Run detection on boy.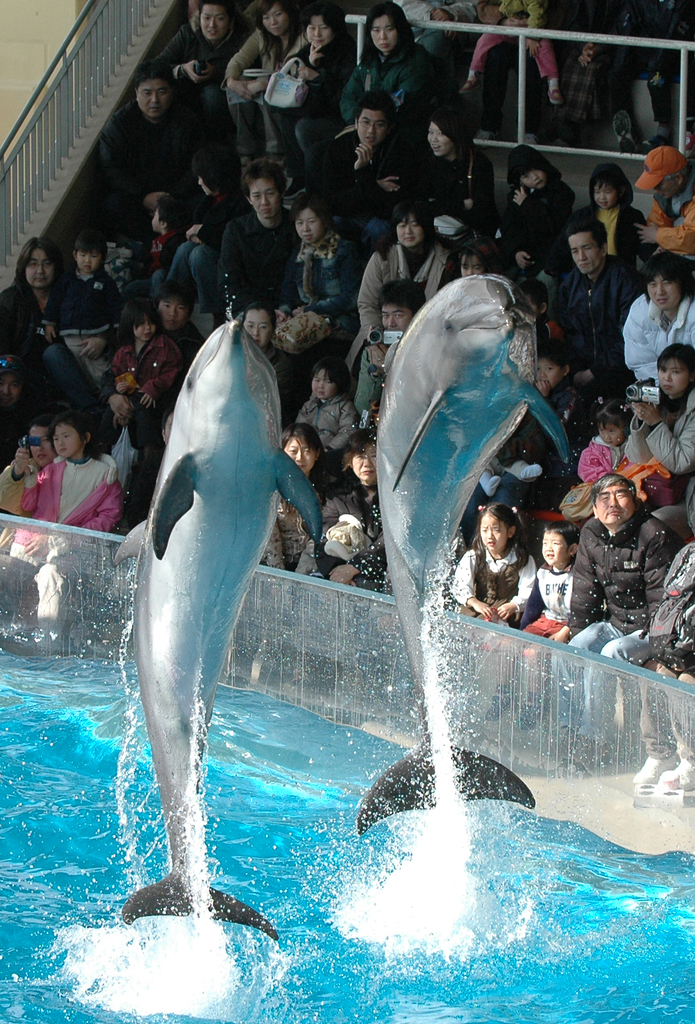
Result: select_region(579, 161, 659, 273).
